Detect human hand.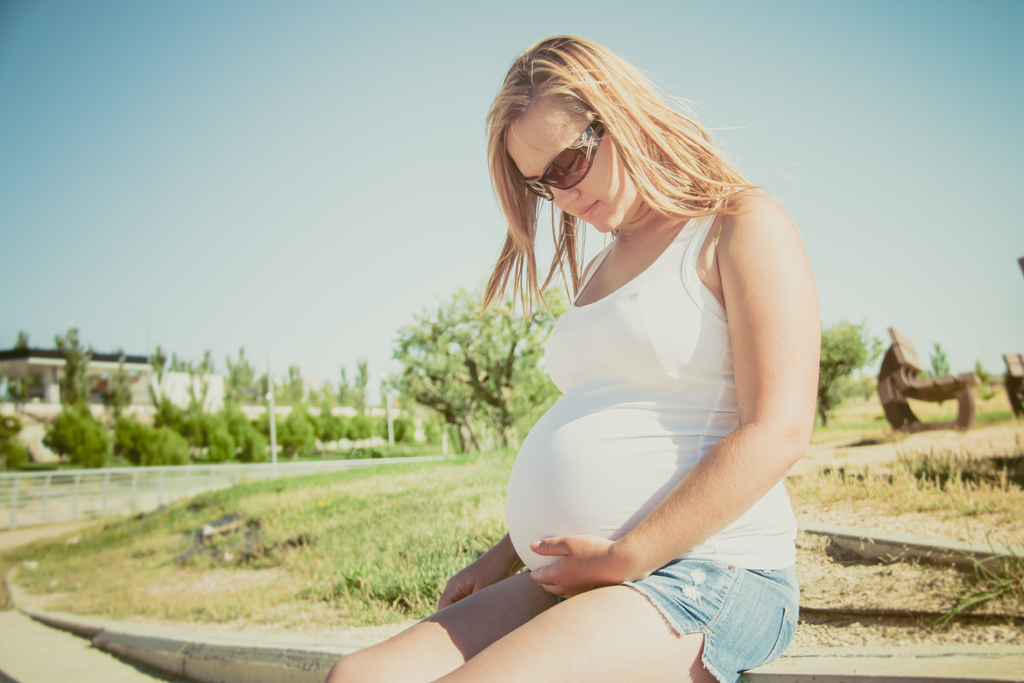
Detected at x1=438 y1=551 x2=511 y2=610.
